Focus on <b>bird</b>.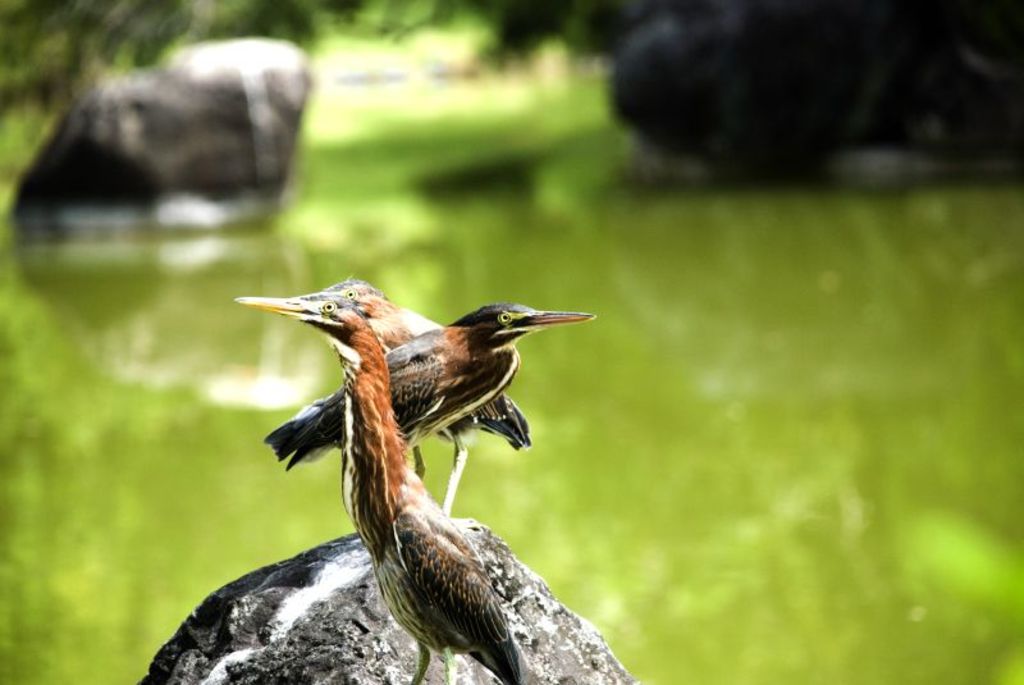
Focused at box=[262, 298, 595, 485].
